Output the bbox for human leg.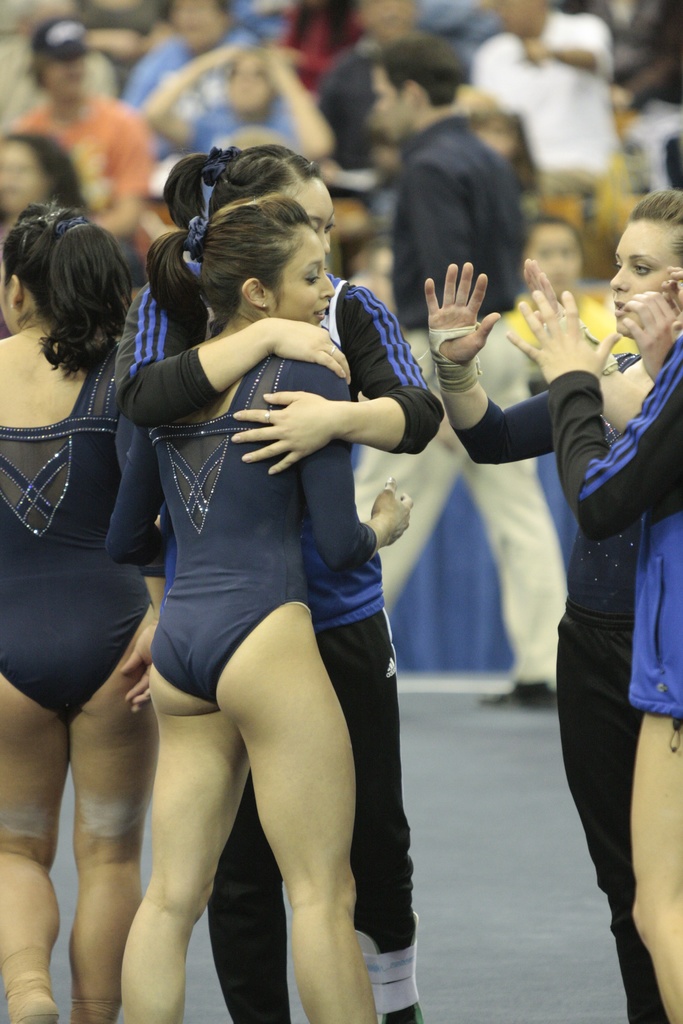
pyautogui.locateOnScreen(472, 349, 570, 698).
